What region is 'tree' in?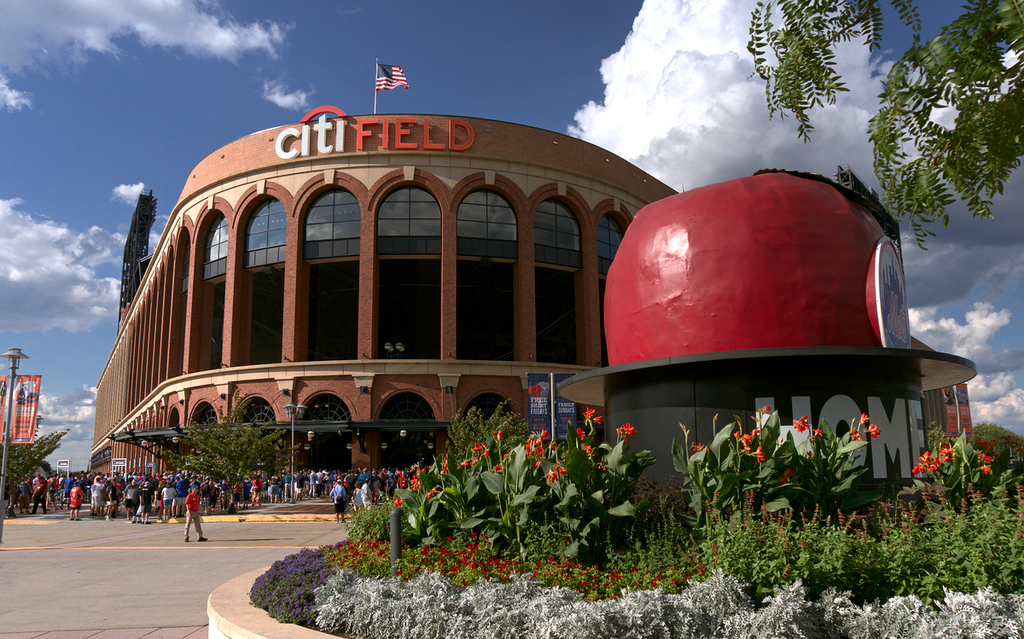
bbox=[744, 0, 1023, 256].
